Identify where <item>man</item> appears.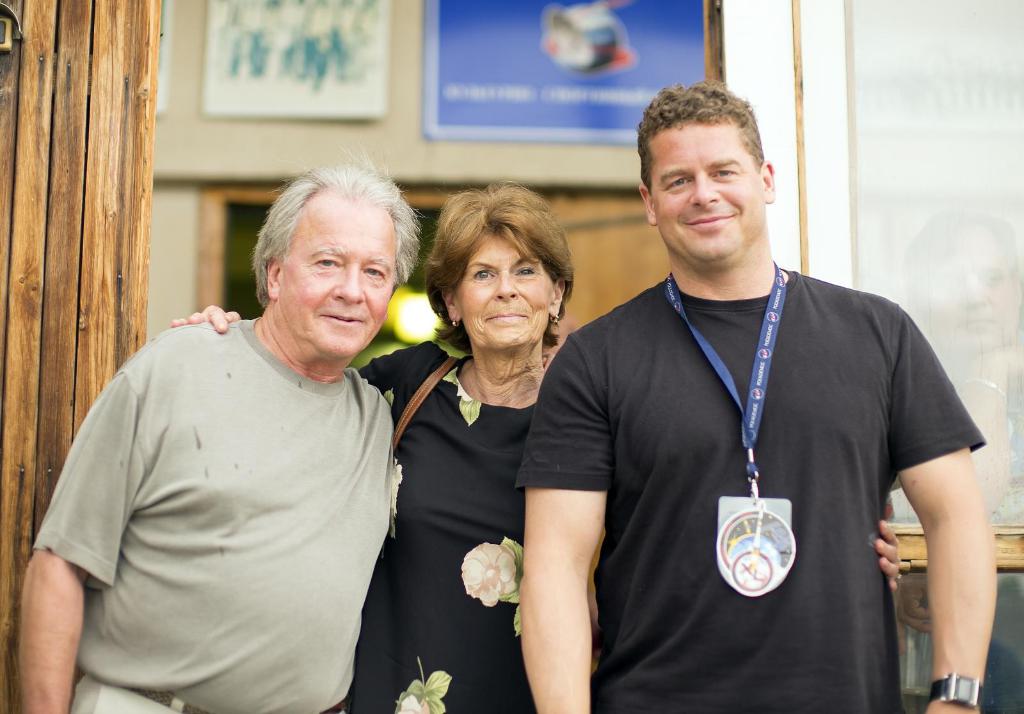
Appears at bbox=[515, 81, 998, 713].
